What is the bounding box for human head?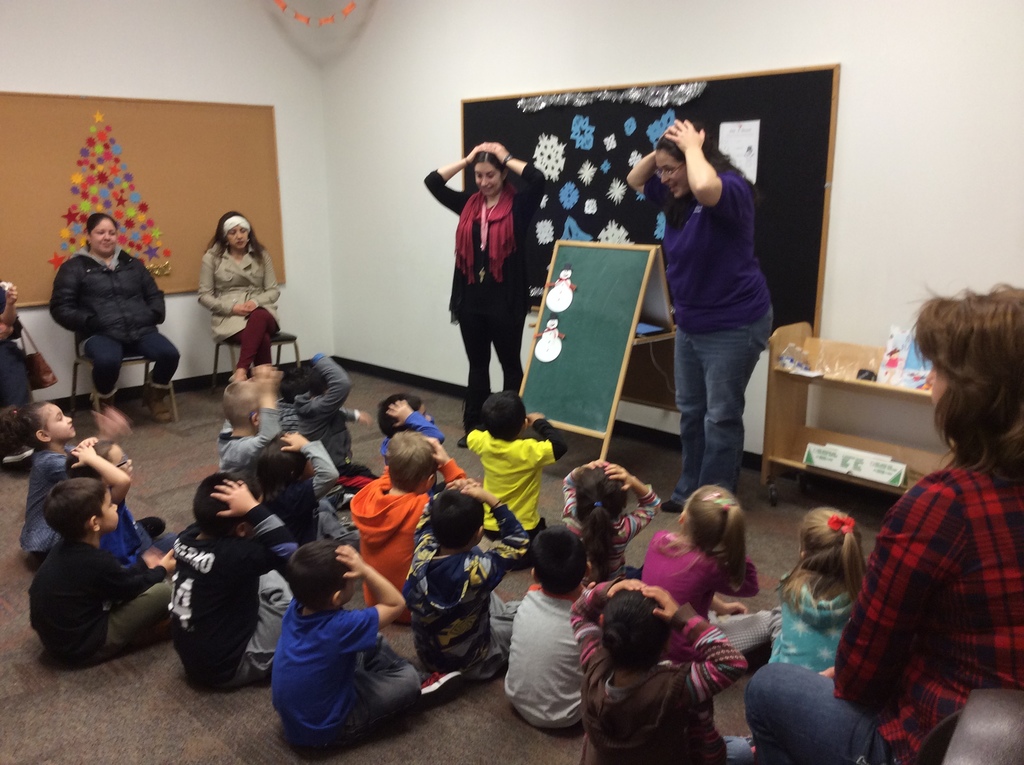
{"left": 474, "top": 152, "right": 512, "bottom": 197}.
